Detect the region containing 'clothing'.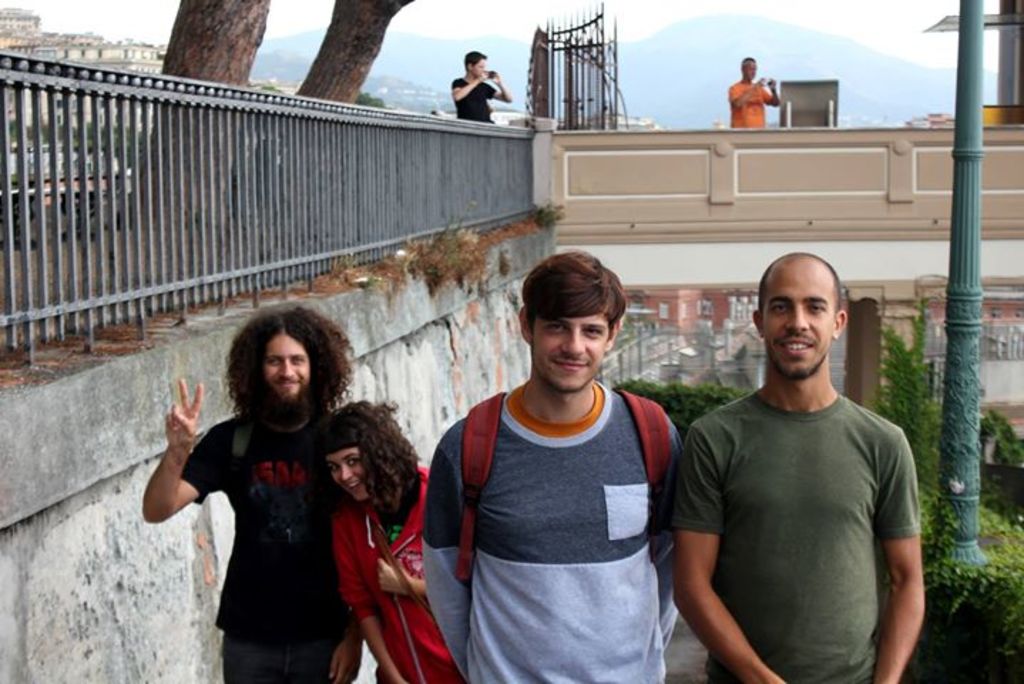
select_region(723, 74, 772, 133).
